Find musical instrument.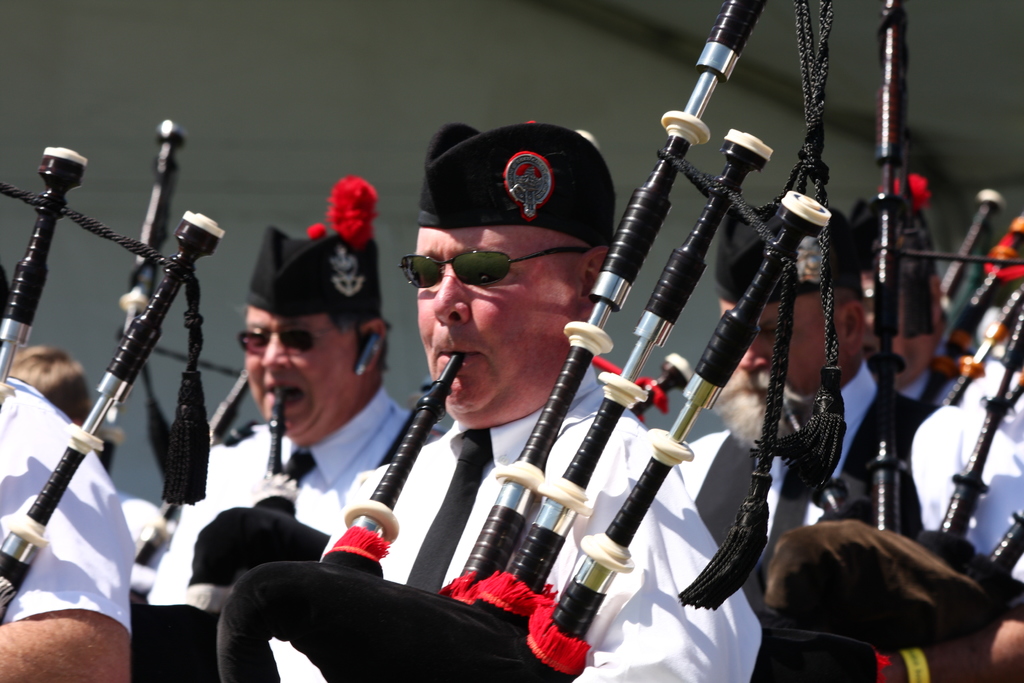
box=[880, 0, 901, 624].
